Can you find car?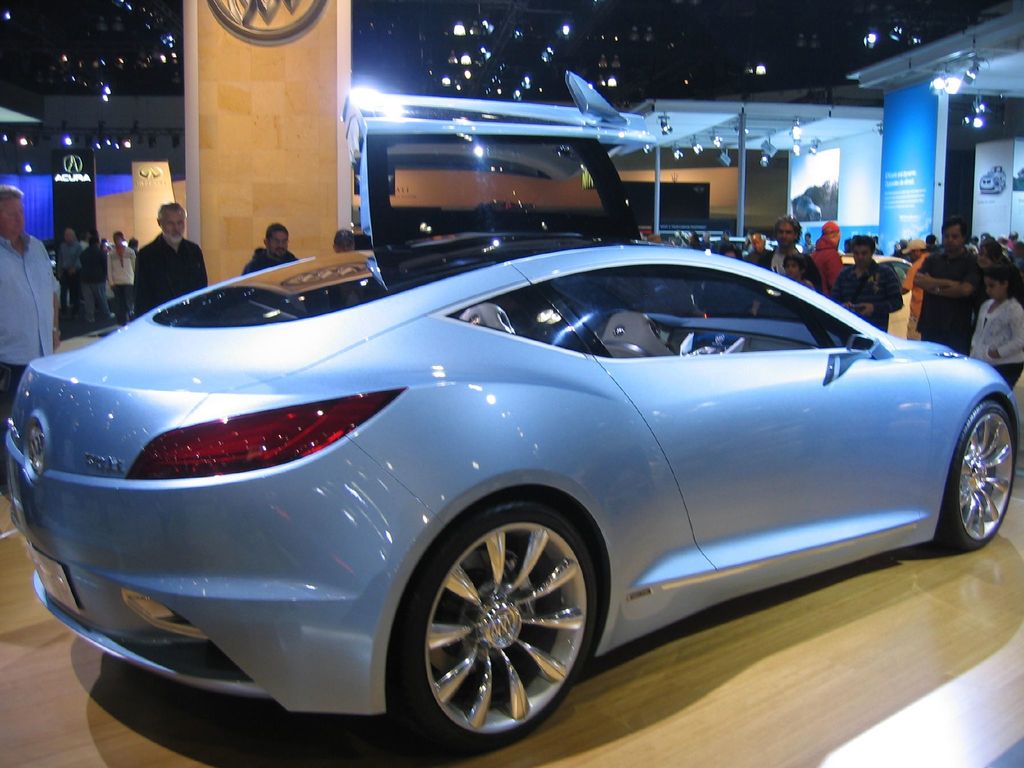
Yes, bounding box: Rect(8, 202, 997, 741).
